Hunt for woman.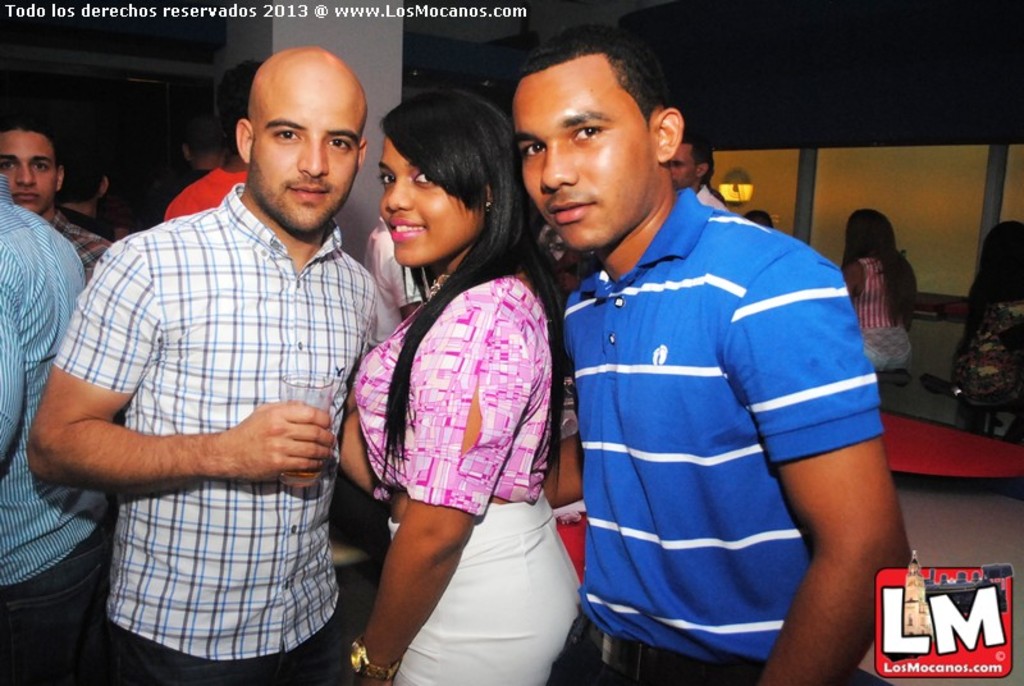
Hunted down at (left=950, top=214, right=1023, bottom=413).
